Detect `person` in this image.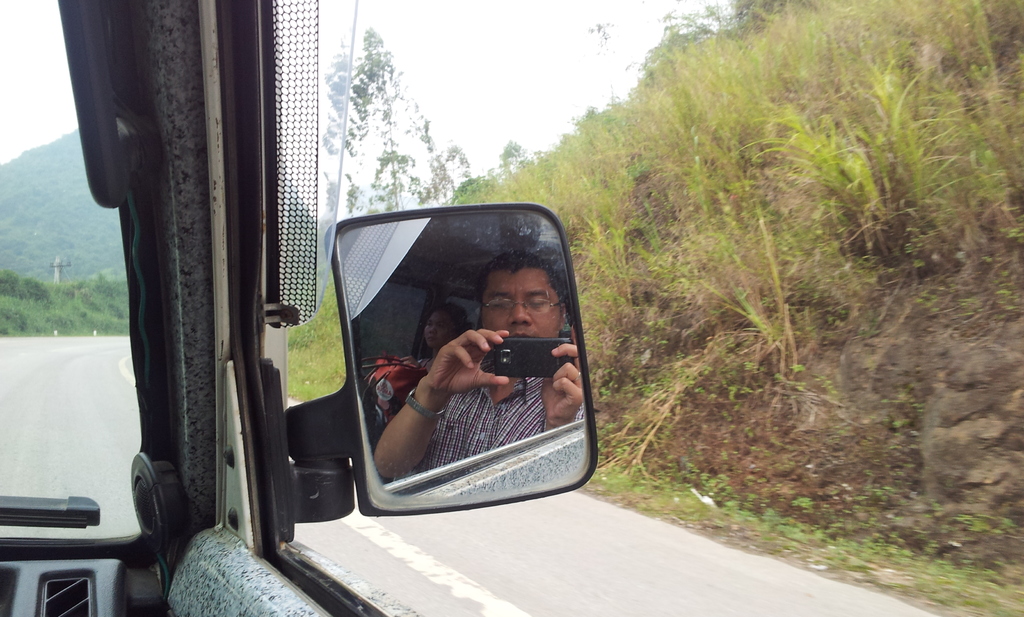
Detection: 349/258/575/499.
